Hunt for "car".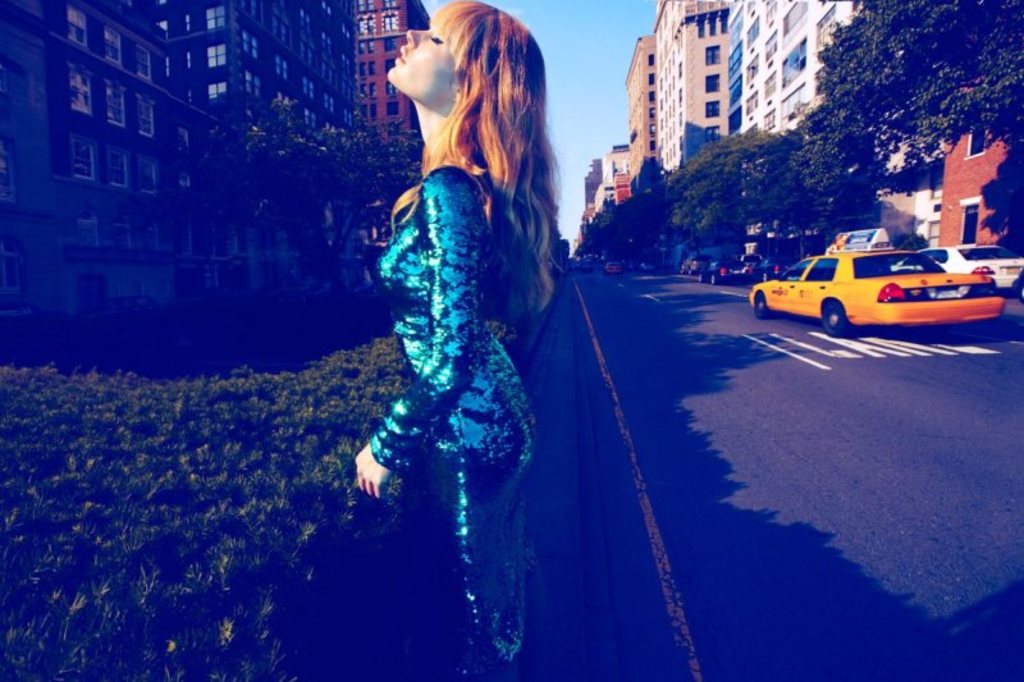
Hunted down at detection(748, 253, 786, 283).
